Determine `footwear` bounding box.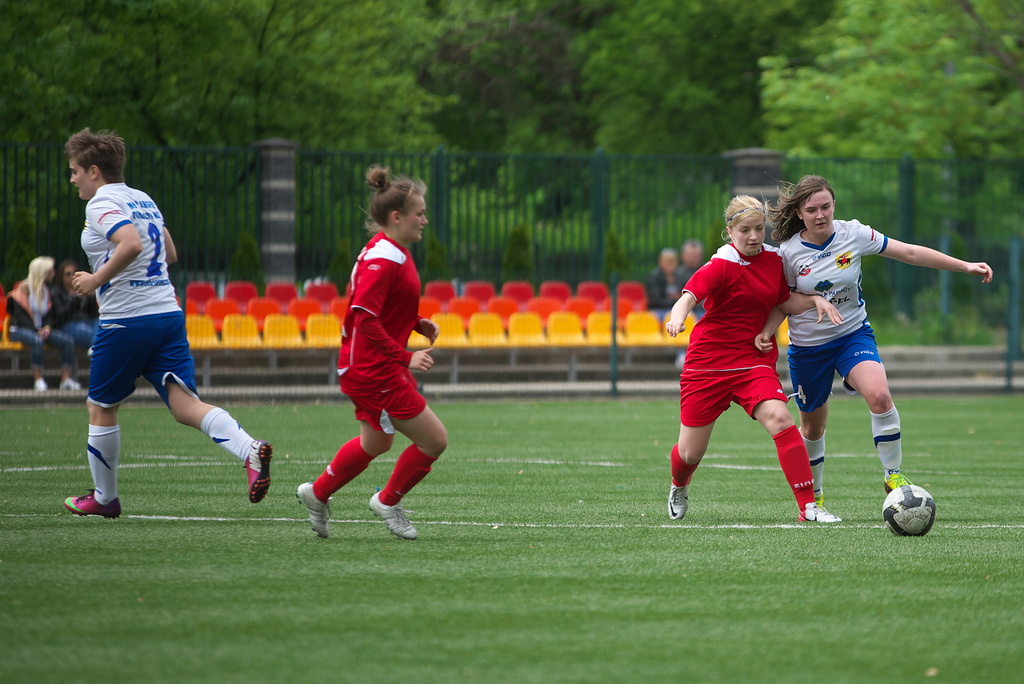
Determined: x1=63, y1=490, x2=123, y2=520.
